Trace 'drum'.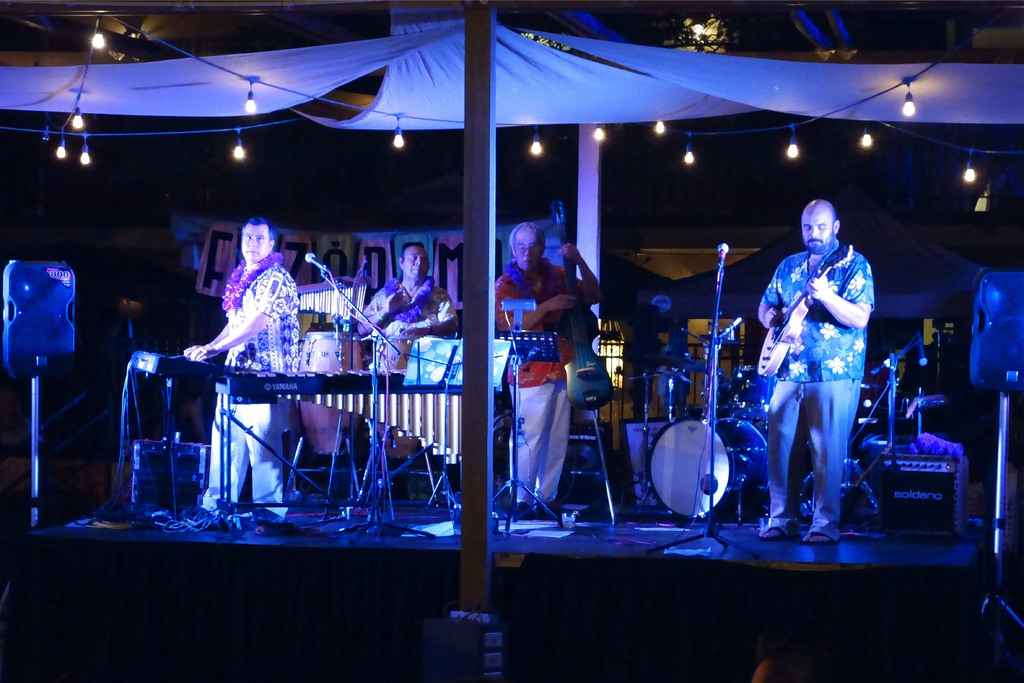
Traced to [left=715, top=375, right=729, bottom=418].
